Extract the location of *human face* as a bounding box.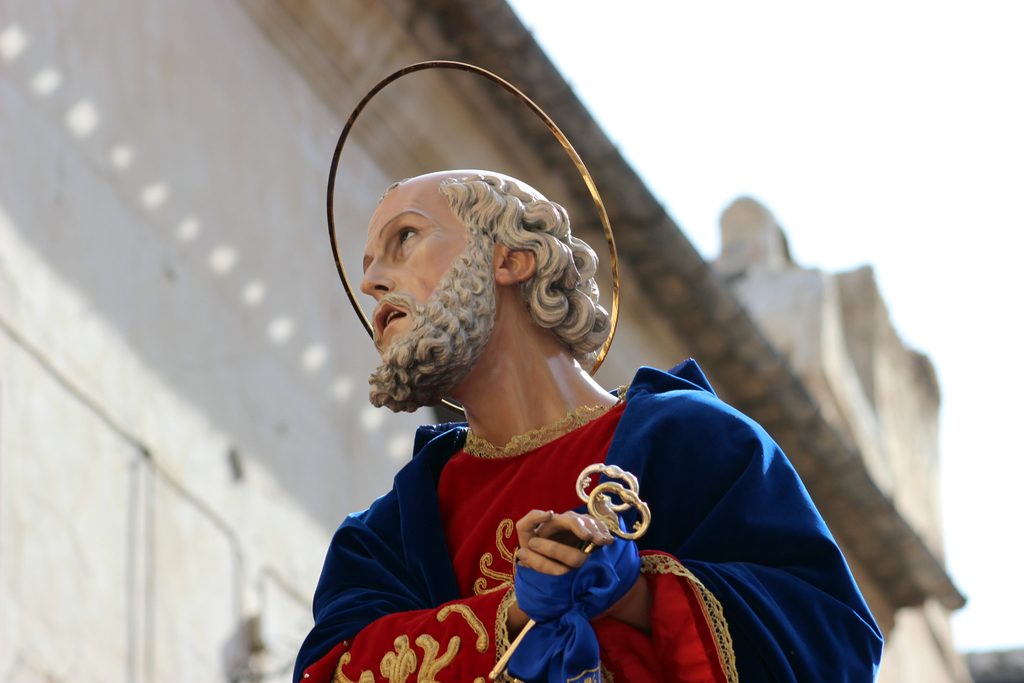
[left=362, top=184, right=469, bottom=355].
